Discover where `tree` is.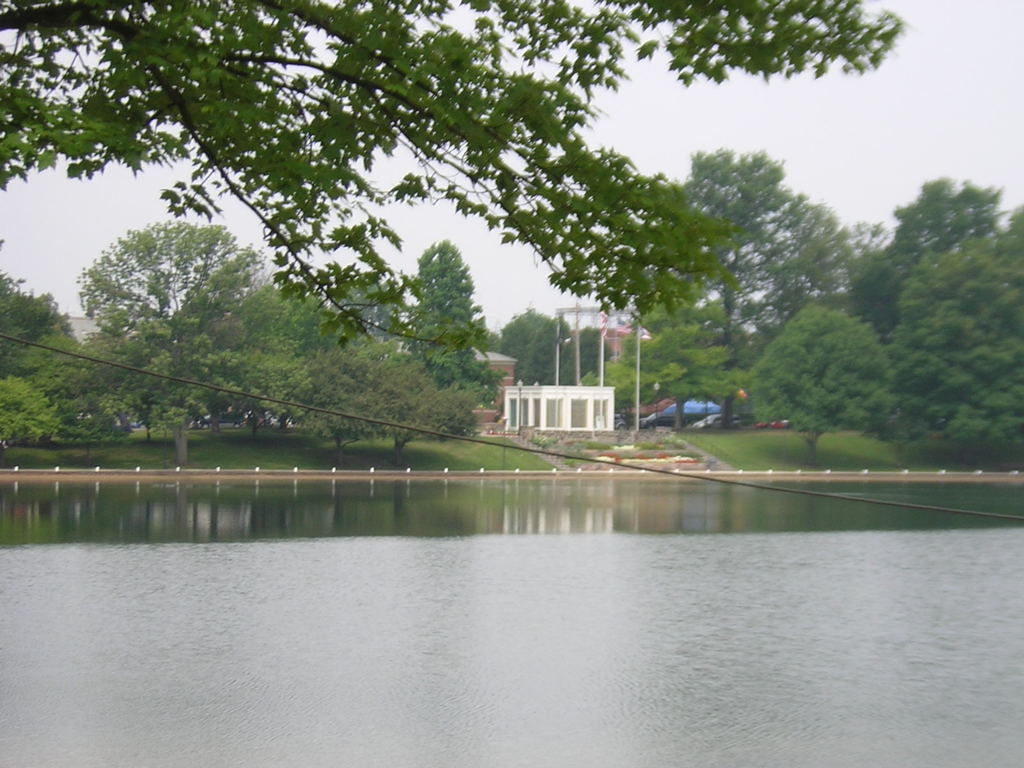
Discovered at BBox(502, 304, 588, 387).
